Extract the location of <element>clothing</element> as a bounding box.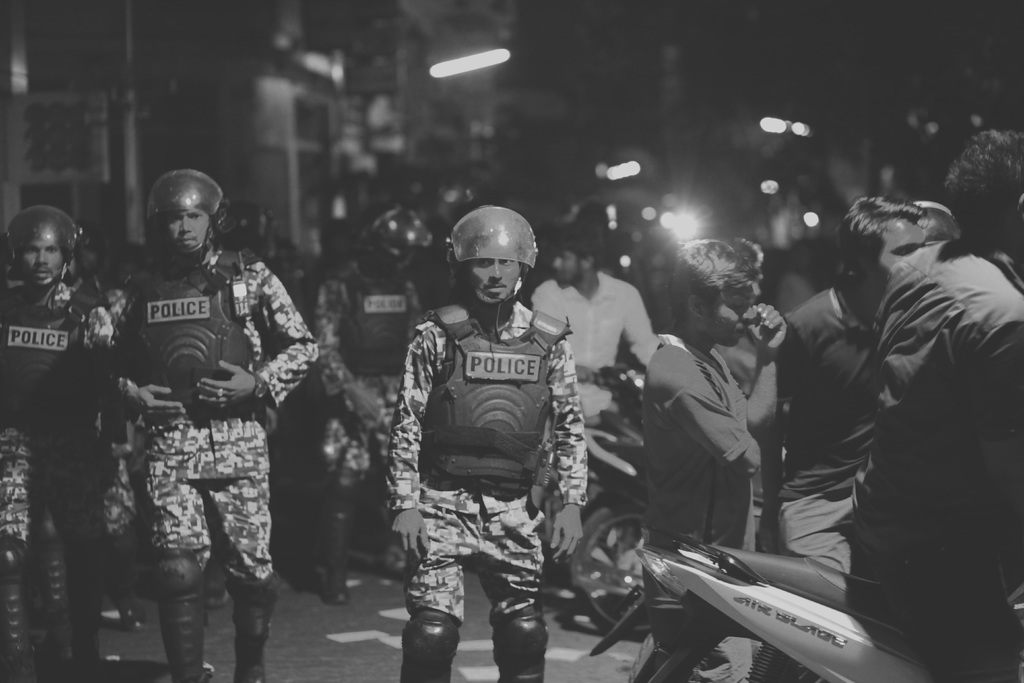
region(780, 285, 872, 562).
